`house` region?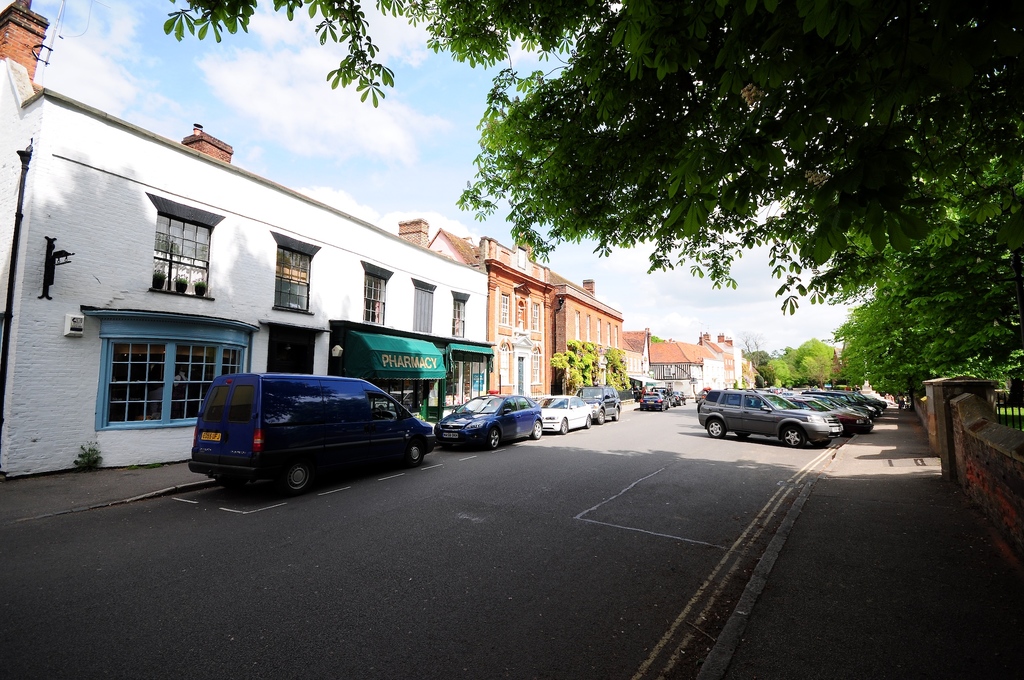
left=409, top=224, right=619, bottom=410
